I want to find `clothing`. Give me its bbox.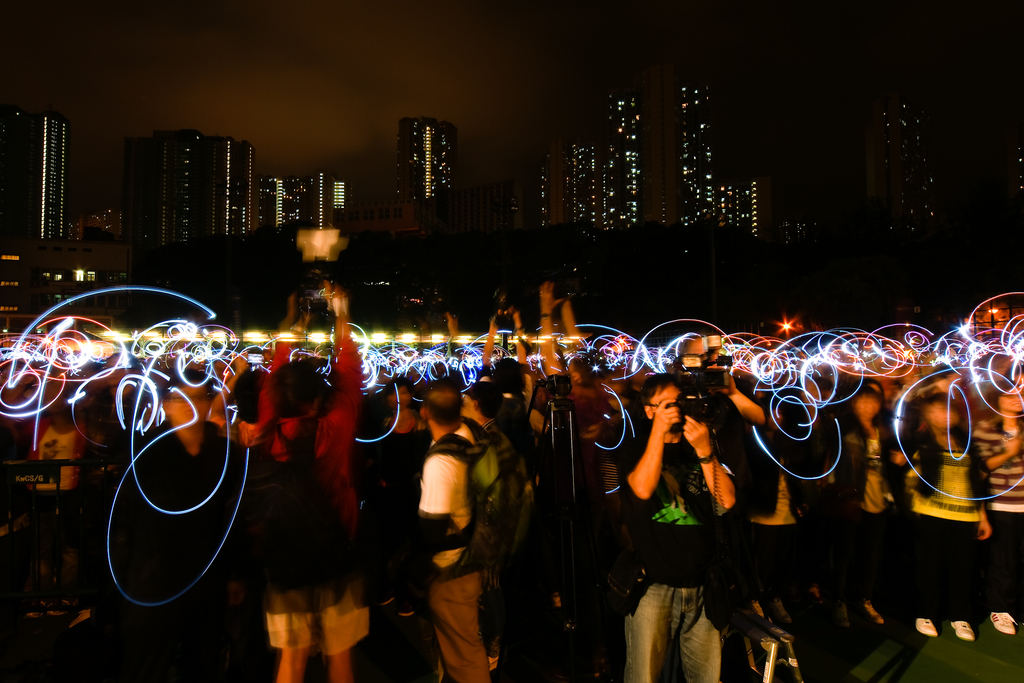
locate(961, 411, 1023, 614).
